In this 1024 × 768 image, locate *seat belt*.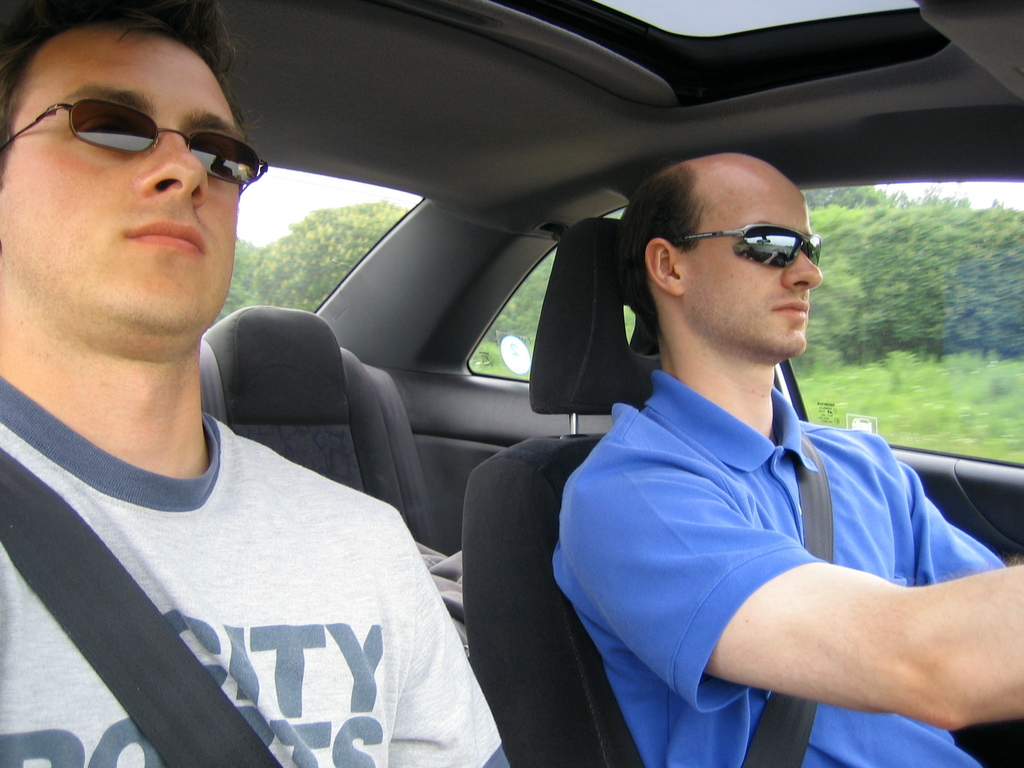
Bounding box: Rect(0, 446, 282, 767).
